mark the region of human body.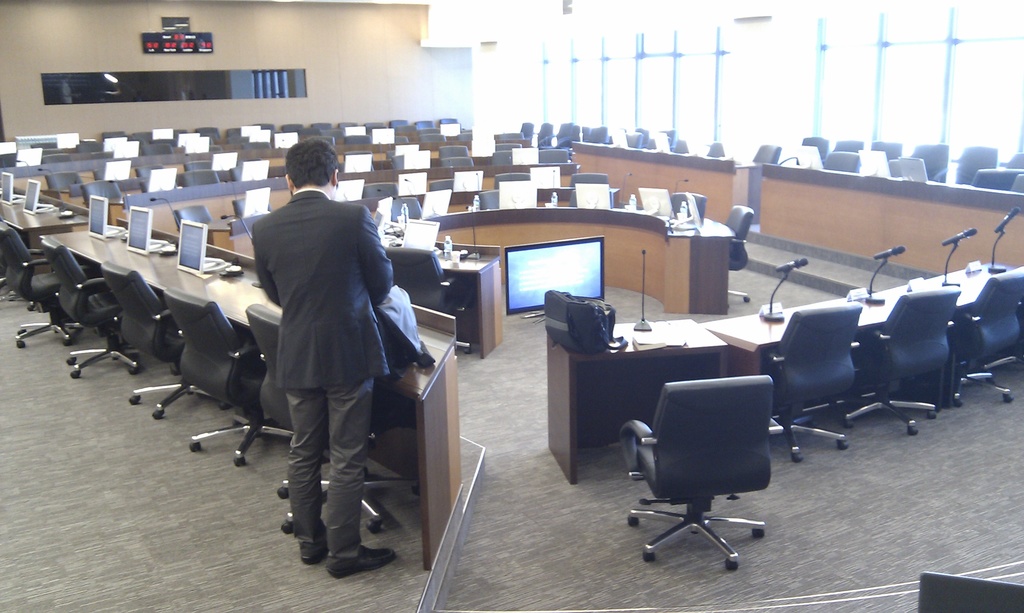
Region: 245 158 408 578.
